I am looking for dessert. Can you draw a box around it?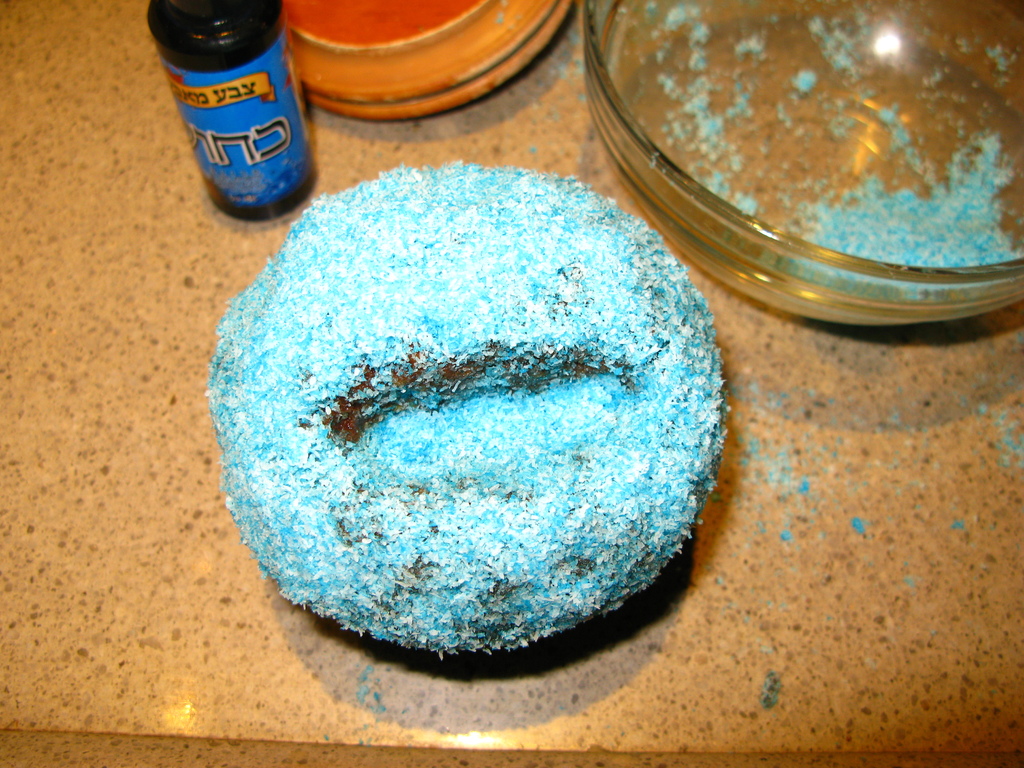
Sure, the bounding box is crop(259, 106, 725, 619).
